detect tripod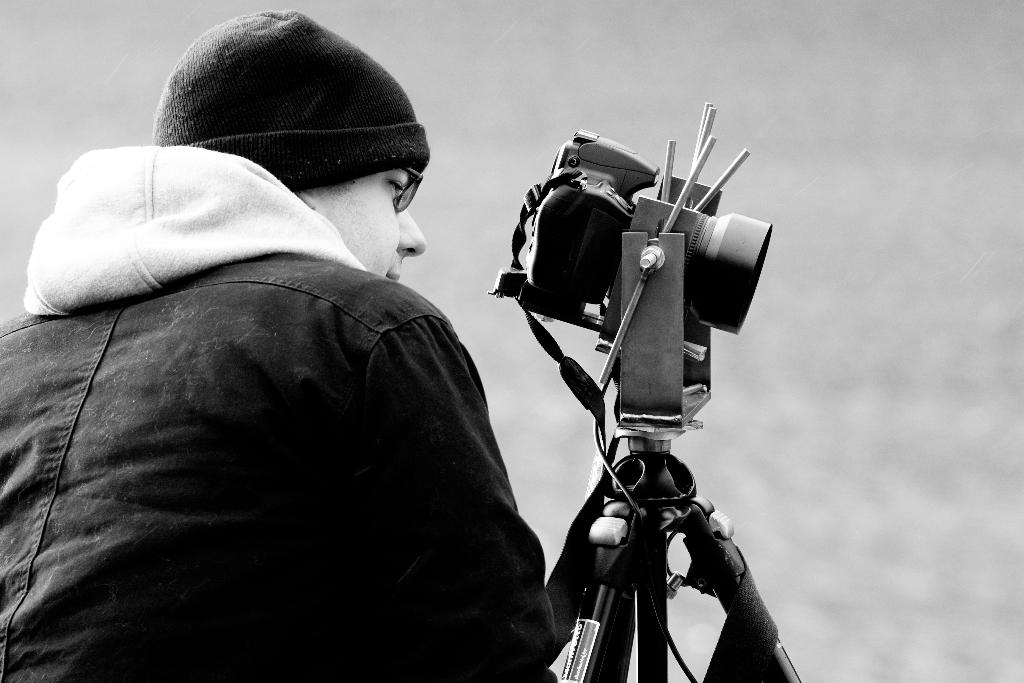
select_region(543, 400, 783, 682)
